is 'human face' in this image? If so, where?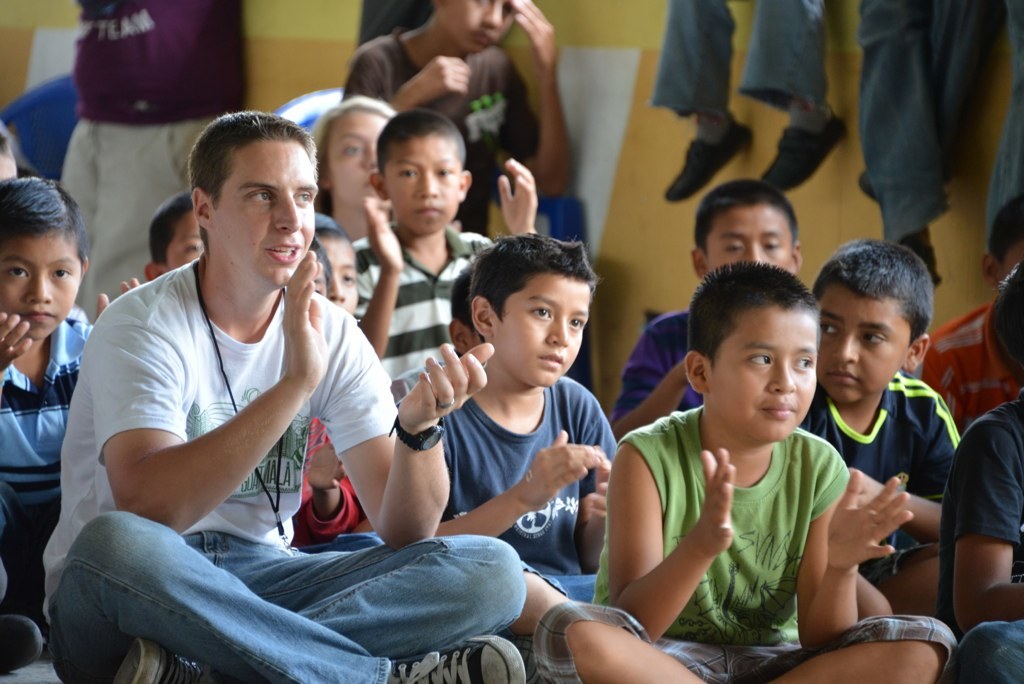
Yes, at x1=701, y1=206, x2=795, y2=272.
